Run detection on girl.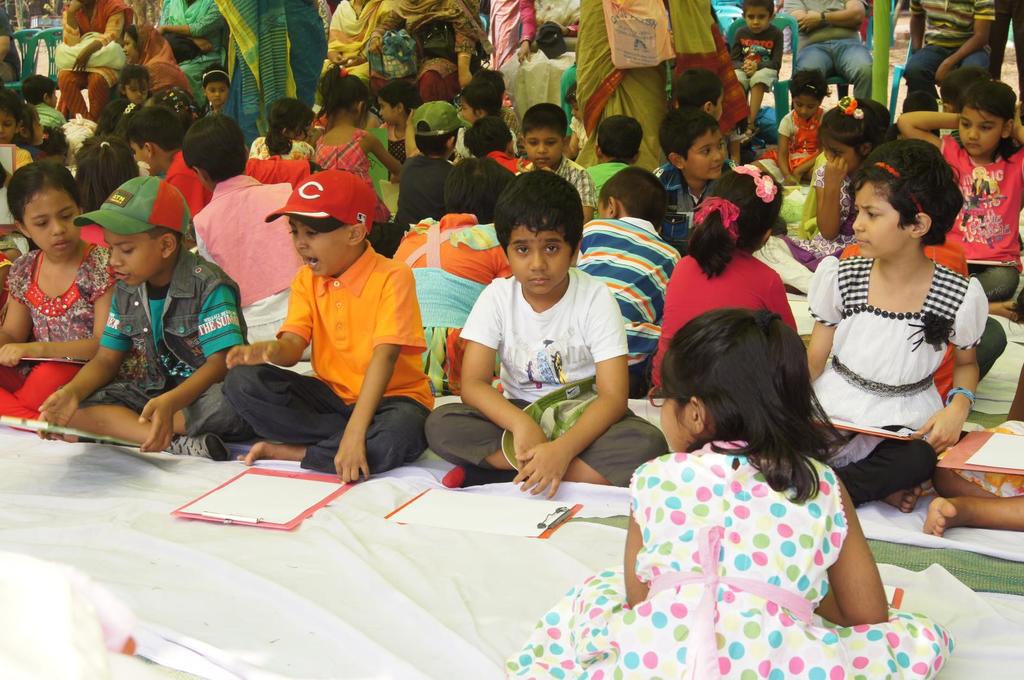
Result: detection(774, 94, 890, 273).
